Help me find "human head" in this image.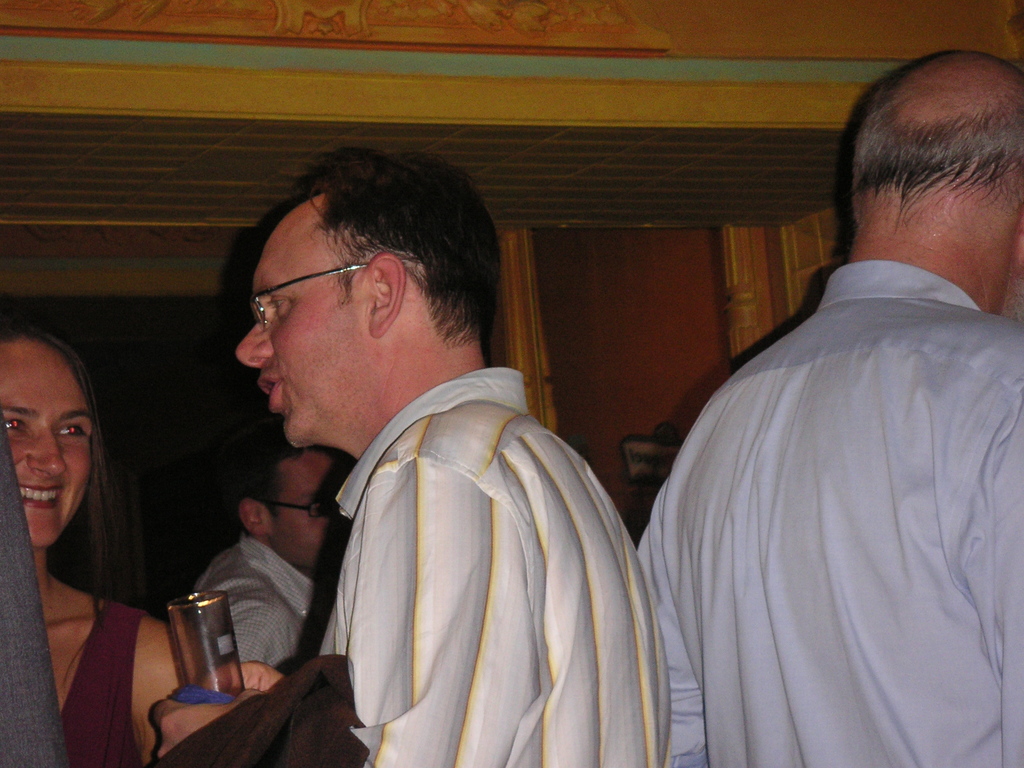
Found it: [left=212, top=144, right=506, bottom=447].
